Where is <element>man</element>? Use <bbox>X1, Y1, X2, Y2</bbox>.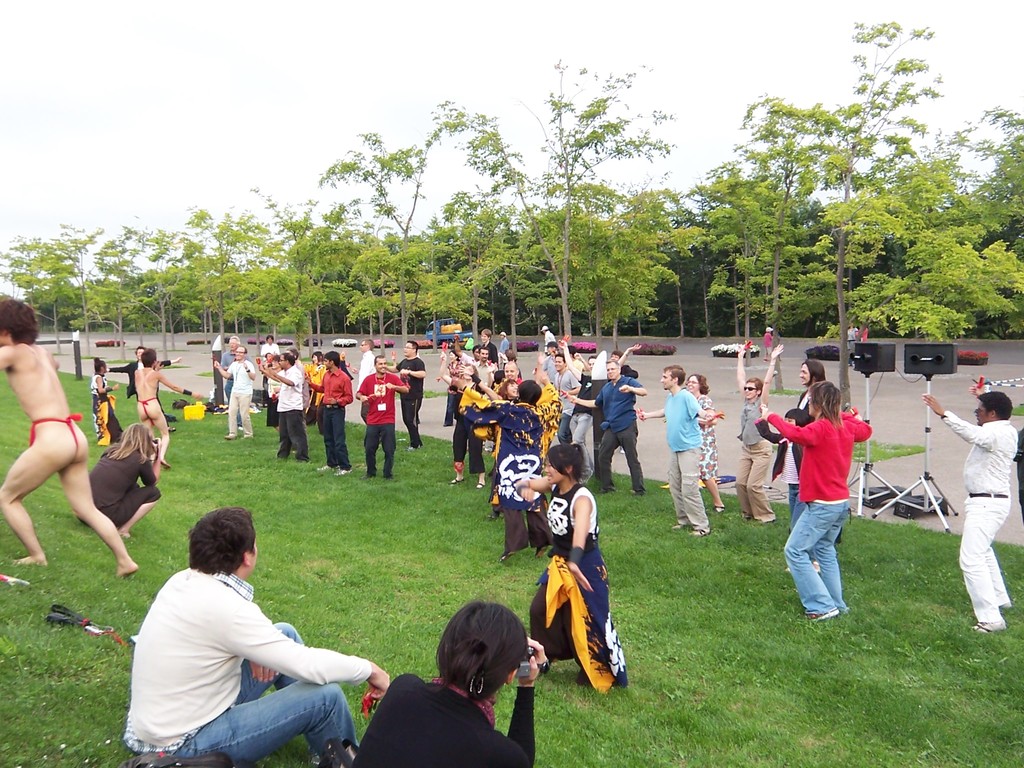
<bbox>390, 340, 424, 450</bbox>.
